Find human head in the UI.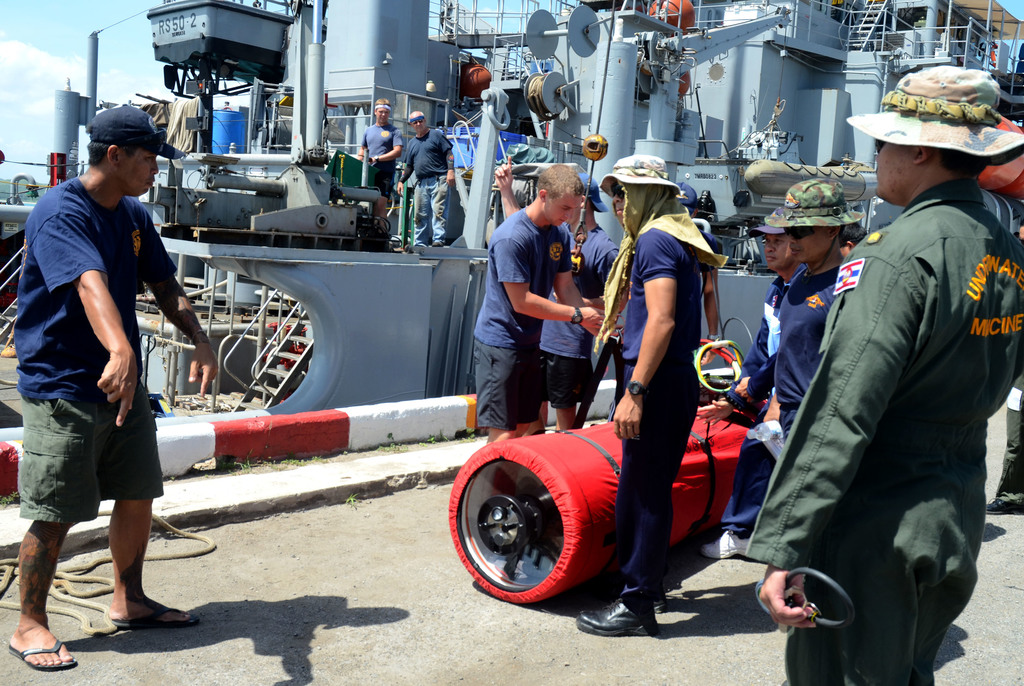
UI element at 68 103 149 192.
